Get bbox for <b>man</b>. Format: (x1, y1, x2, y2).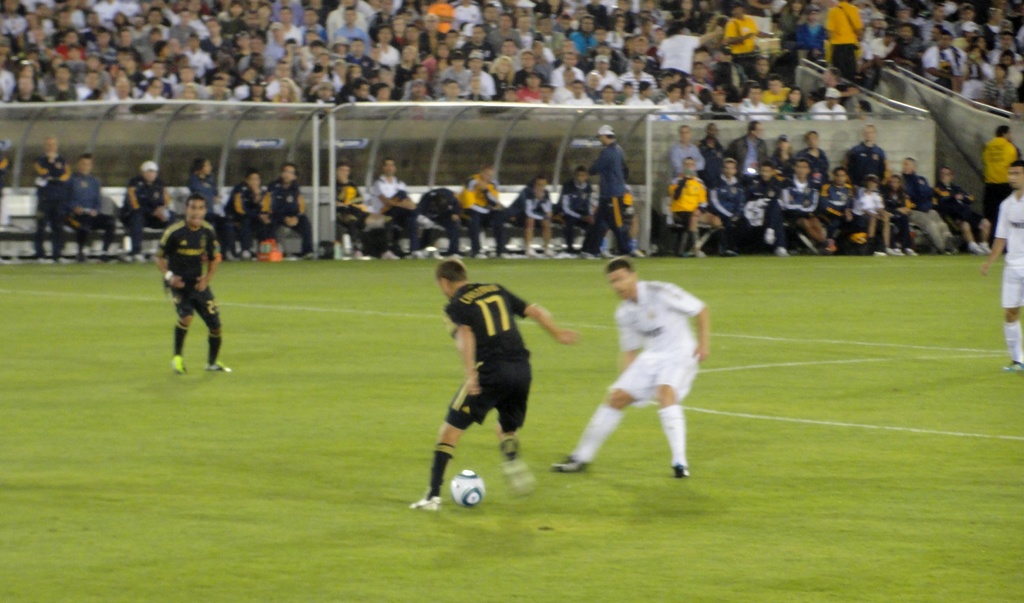
(740, 161, 785, 248).
